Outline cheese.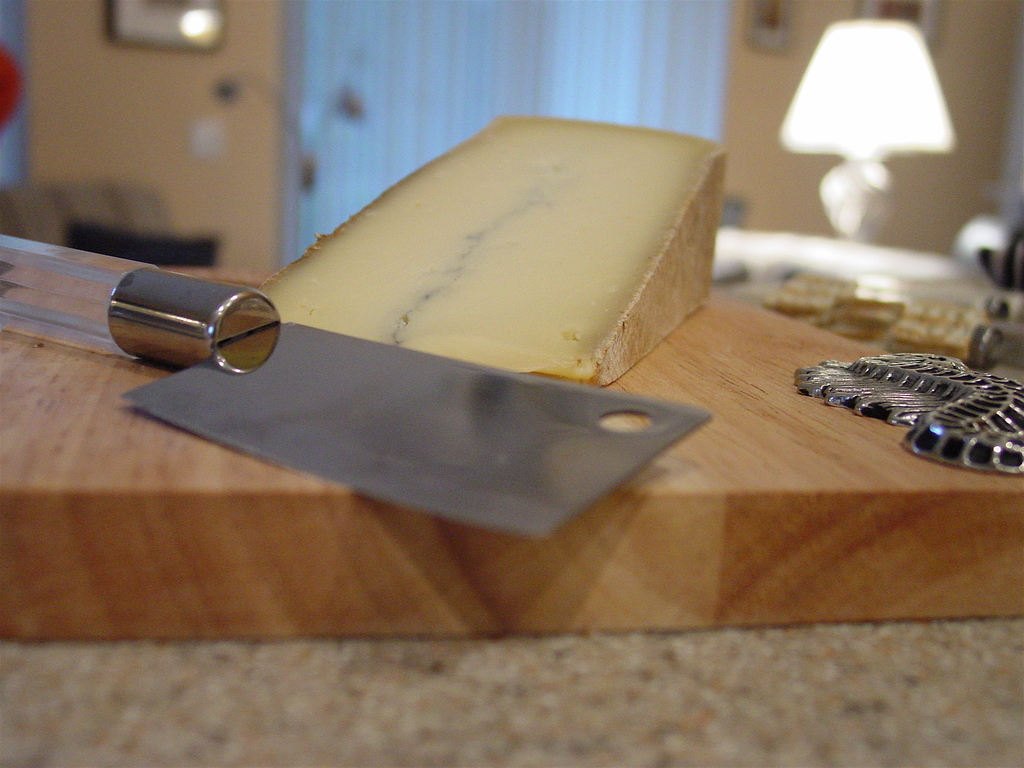
Outline: locate(249, 113, 730, 389).
